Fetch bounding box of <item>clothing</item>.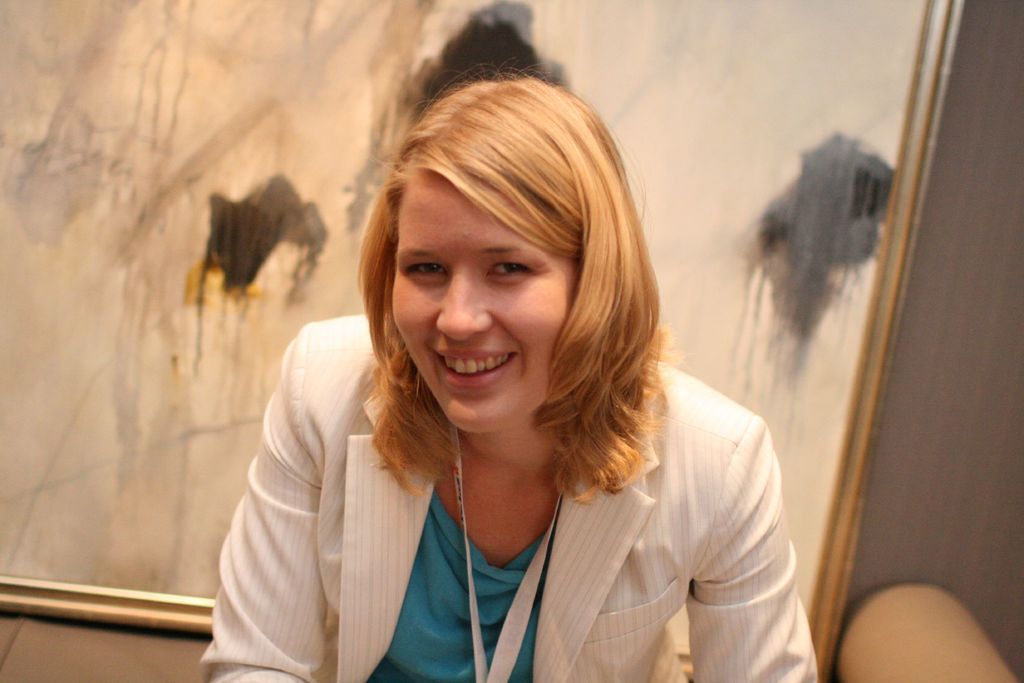
Bbox: [198, 207, 811, 681].
